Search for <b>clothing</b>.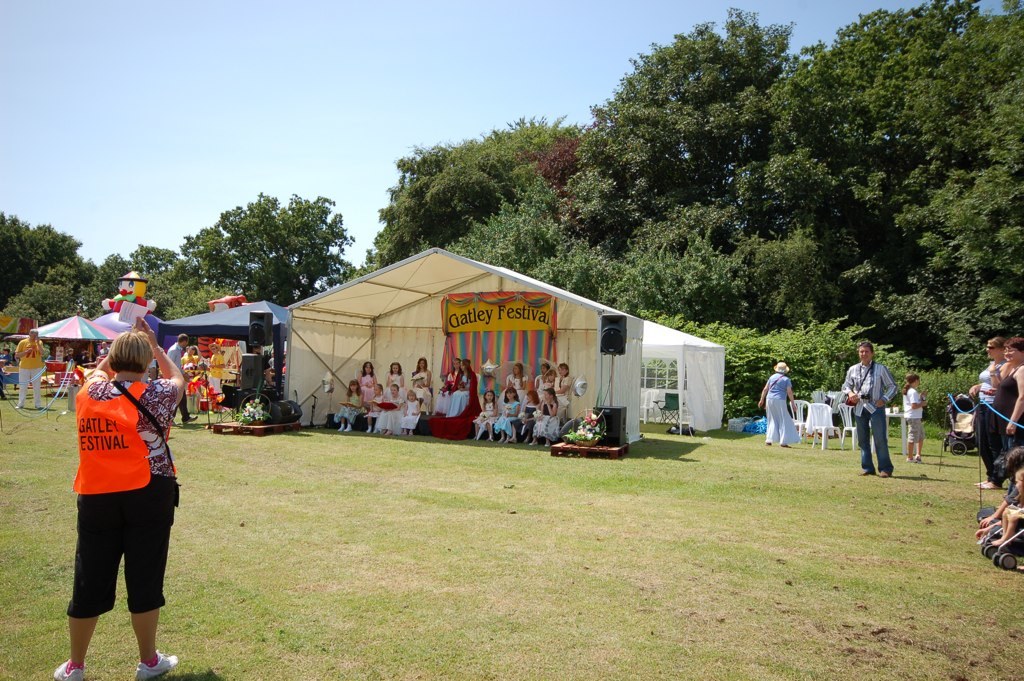
Found at {"left": 769, "top": 375, "right": 798, "bottom": 446}.
